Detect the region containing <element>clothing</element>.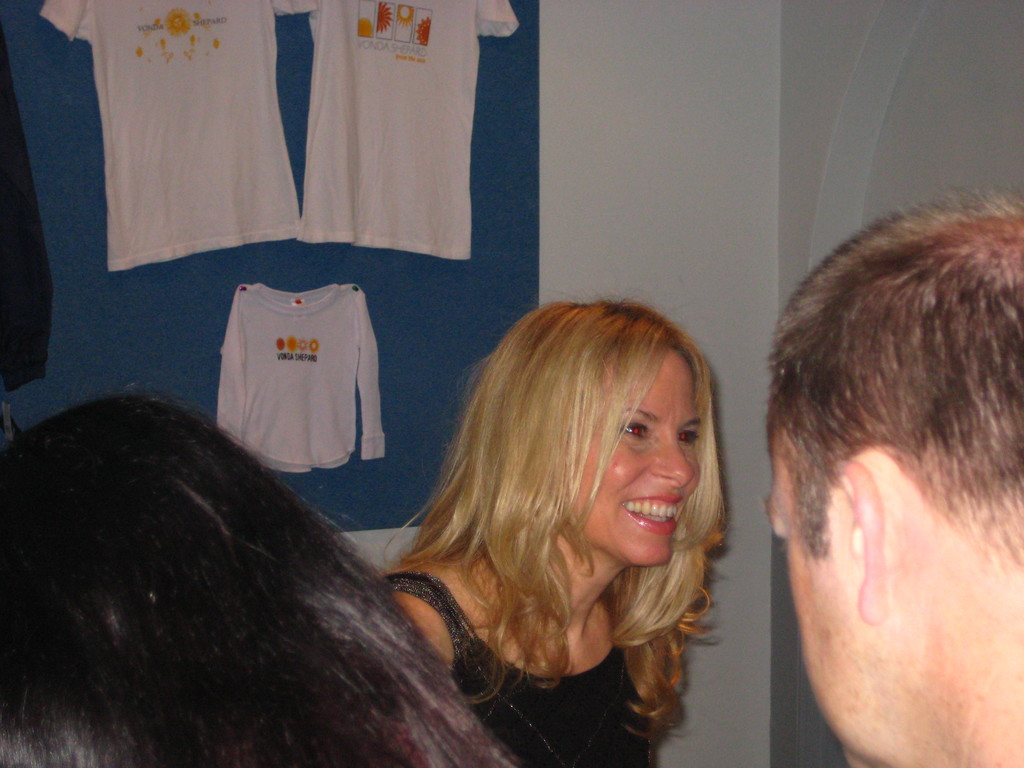
47,1,411,294.
